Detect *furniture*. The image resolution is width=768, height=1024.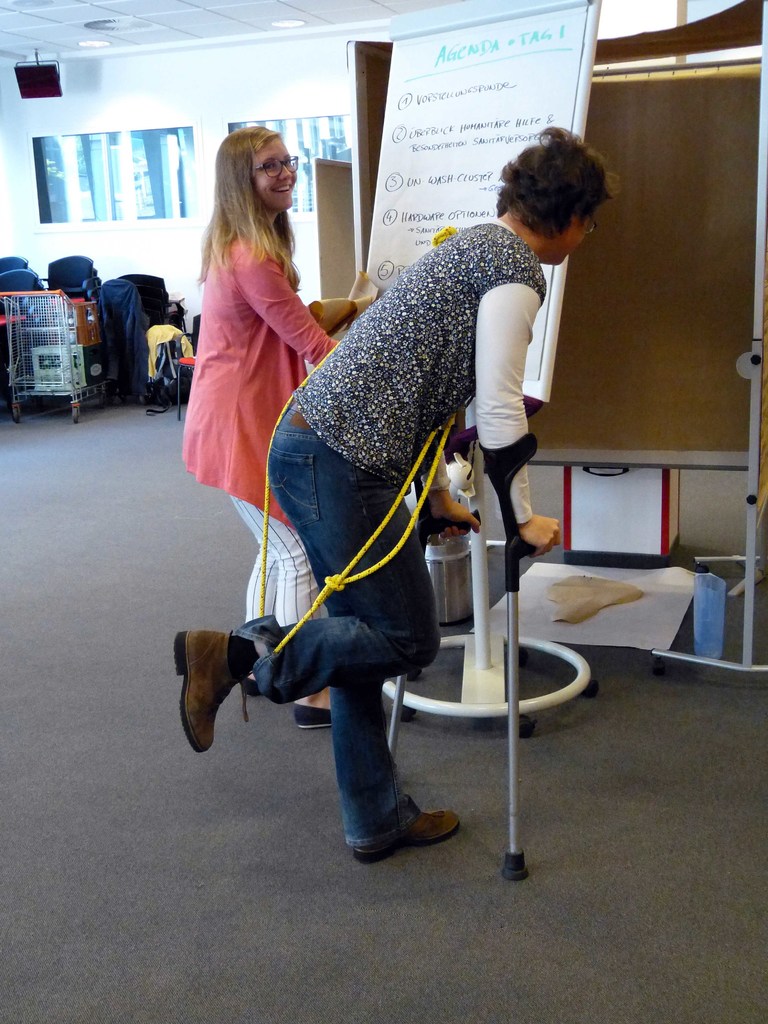
locate(141, 324, 200, 417).
